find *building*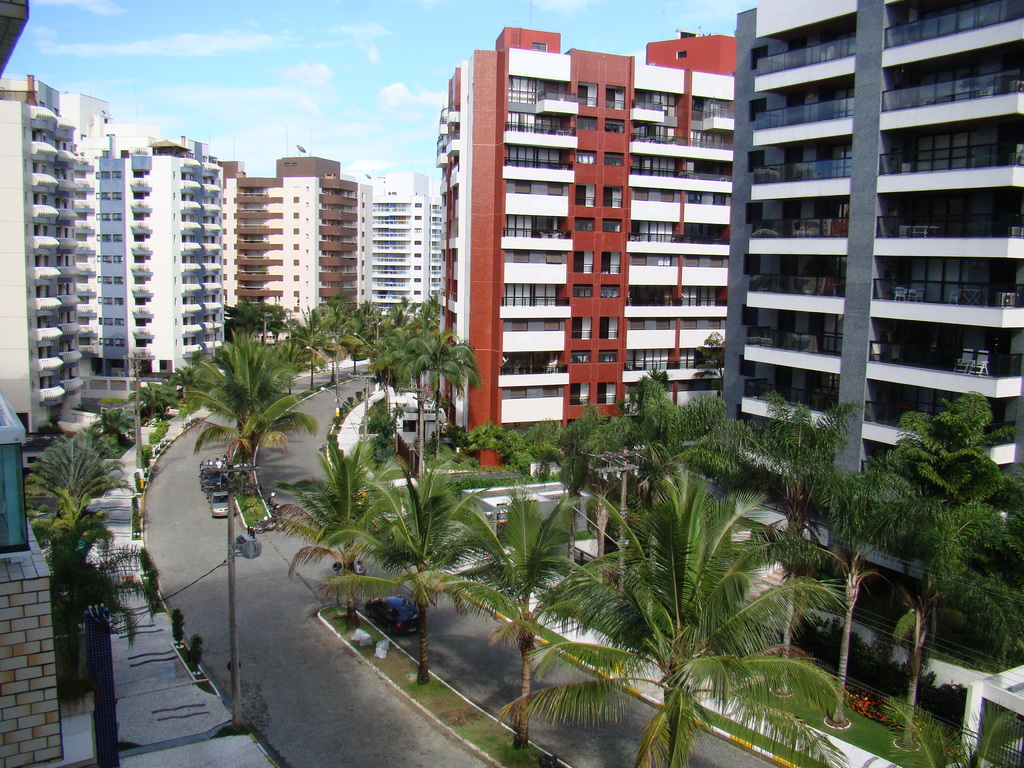
[0,69,84,436]
